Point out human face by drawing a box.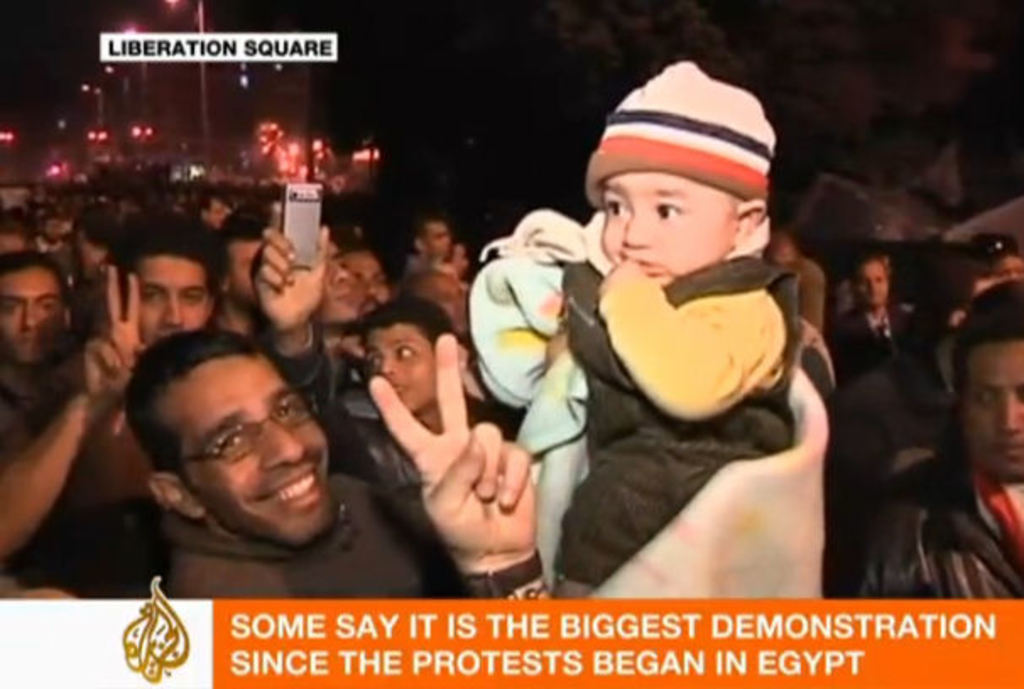
select_region(162, 360, 340, 545).
